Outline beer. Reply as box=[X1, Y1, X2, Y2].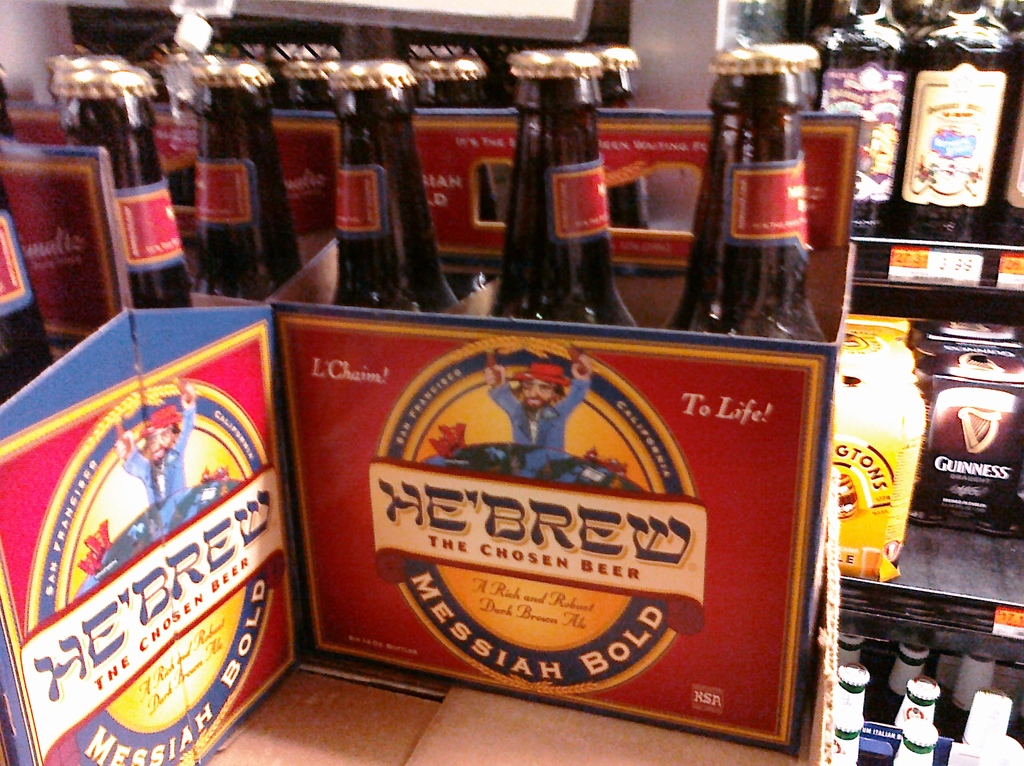
box=[589, 47, 634, 114].
